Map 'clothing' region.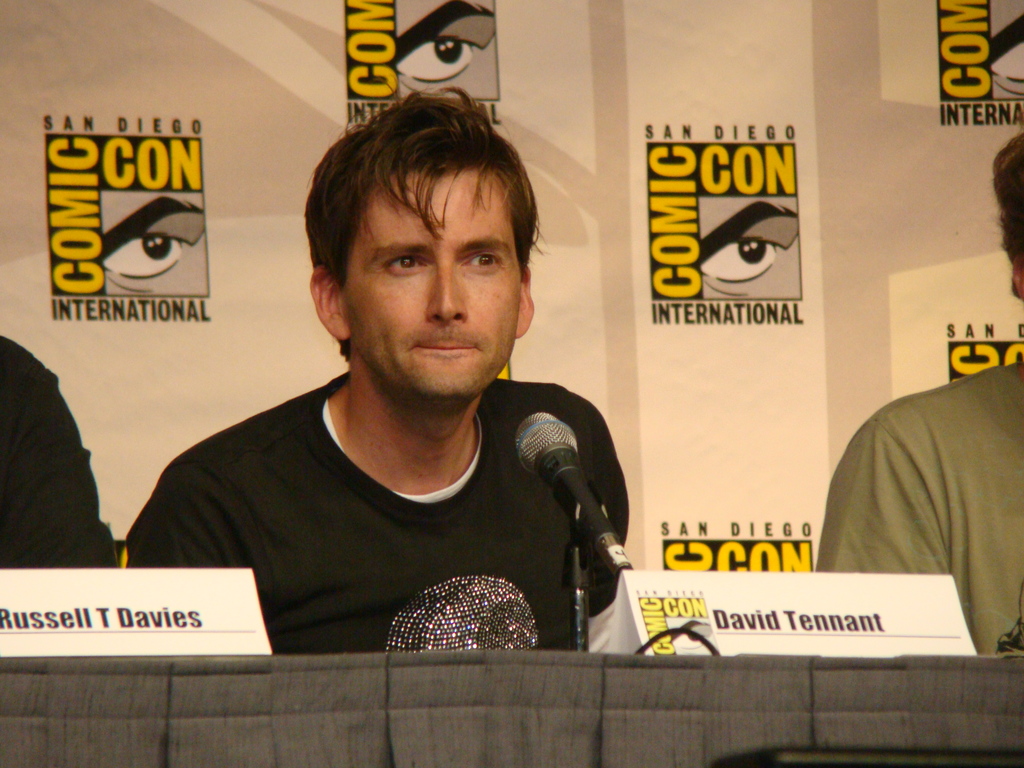
Mapped to x1=116, y1=339, x2=650, y2=662.
